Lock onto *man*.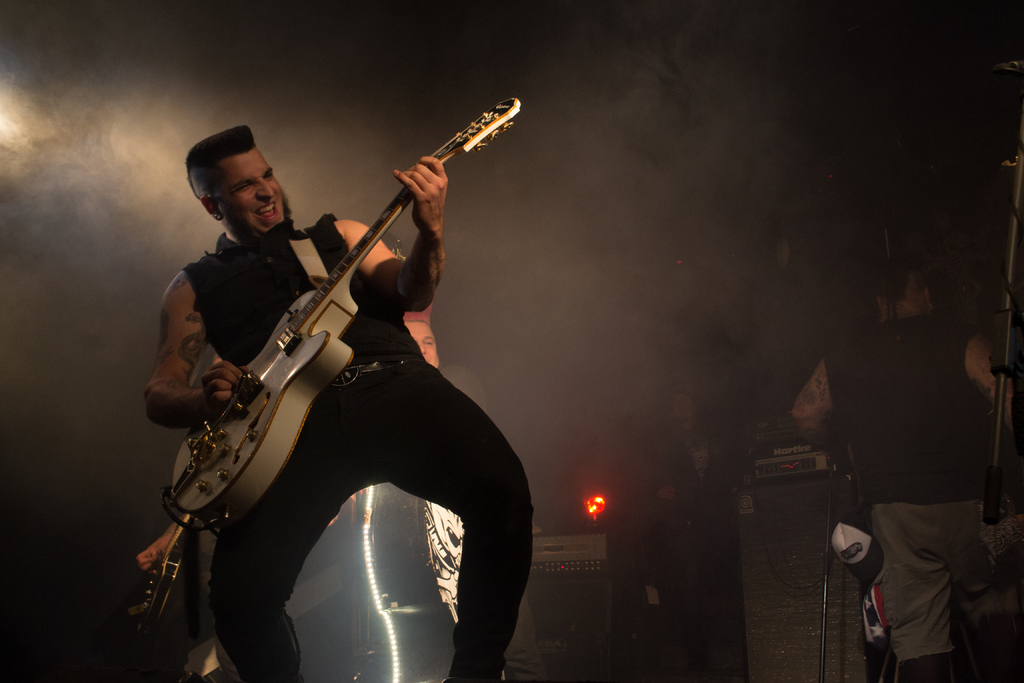
Locked: l=646, t=383, r=737, b=567.
